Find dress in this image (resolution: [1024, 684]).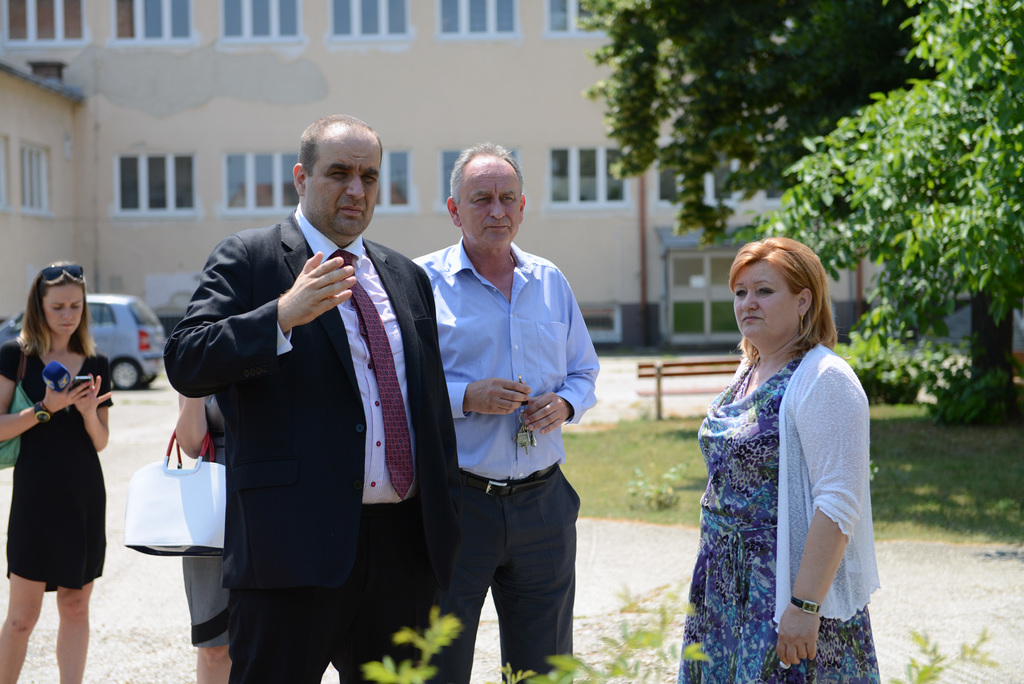
<bbox>674, 354, 880, 683</bbox>.
